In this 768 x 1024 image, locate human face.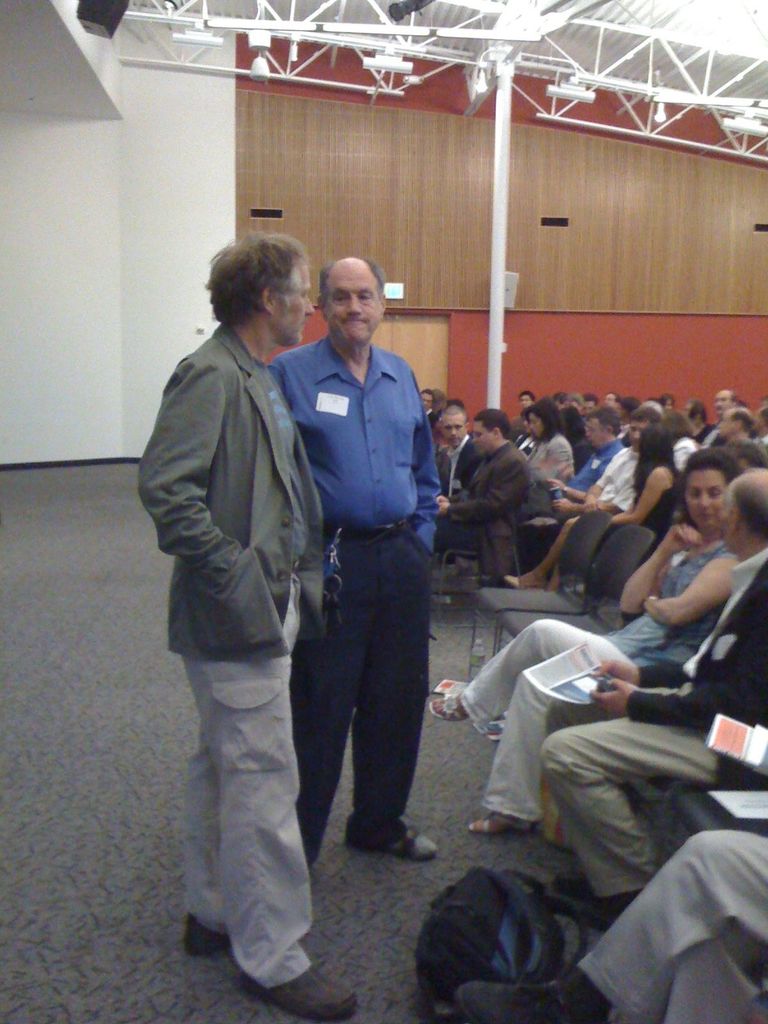
Bounding box: region(681, 469, 723, 532).
